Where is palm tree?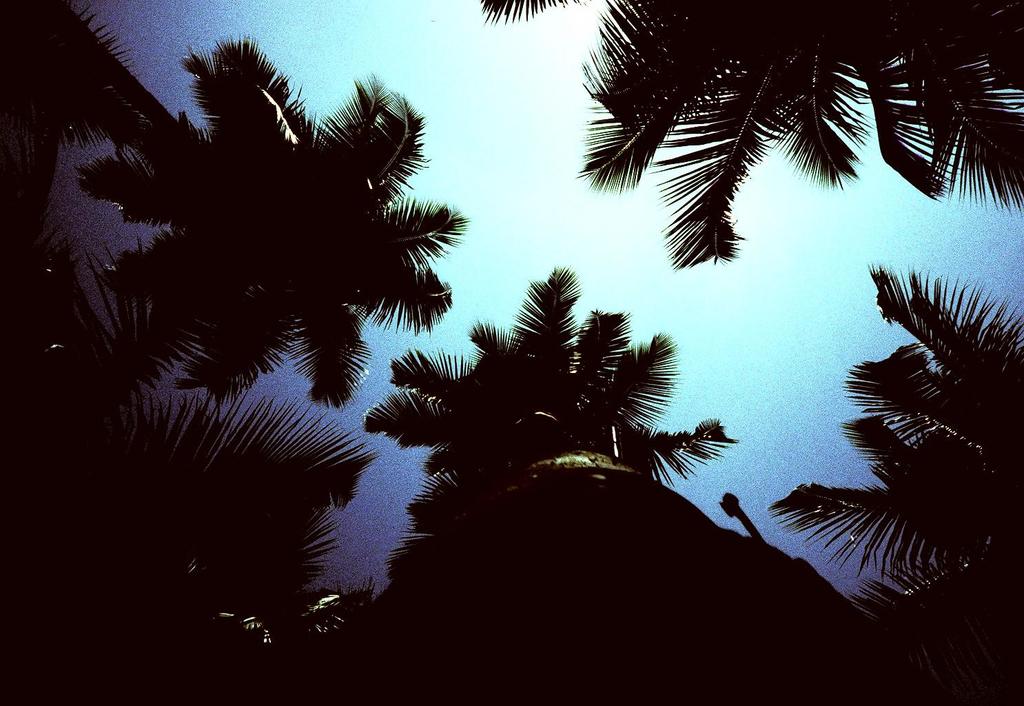
8 382 339 705.
